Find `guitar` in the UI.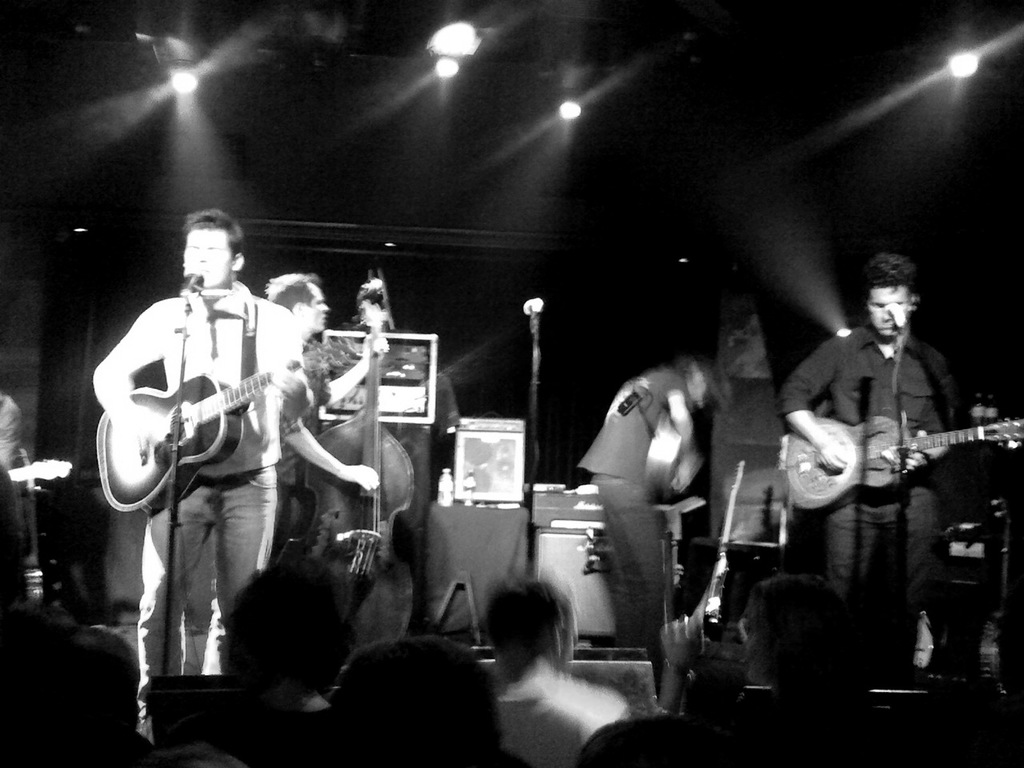
UI element at detection(3, 448, 71, 492).
